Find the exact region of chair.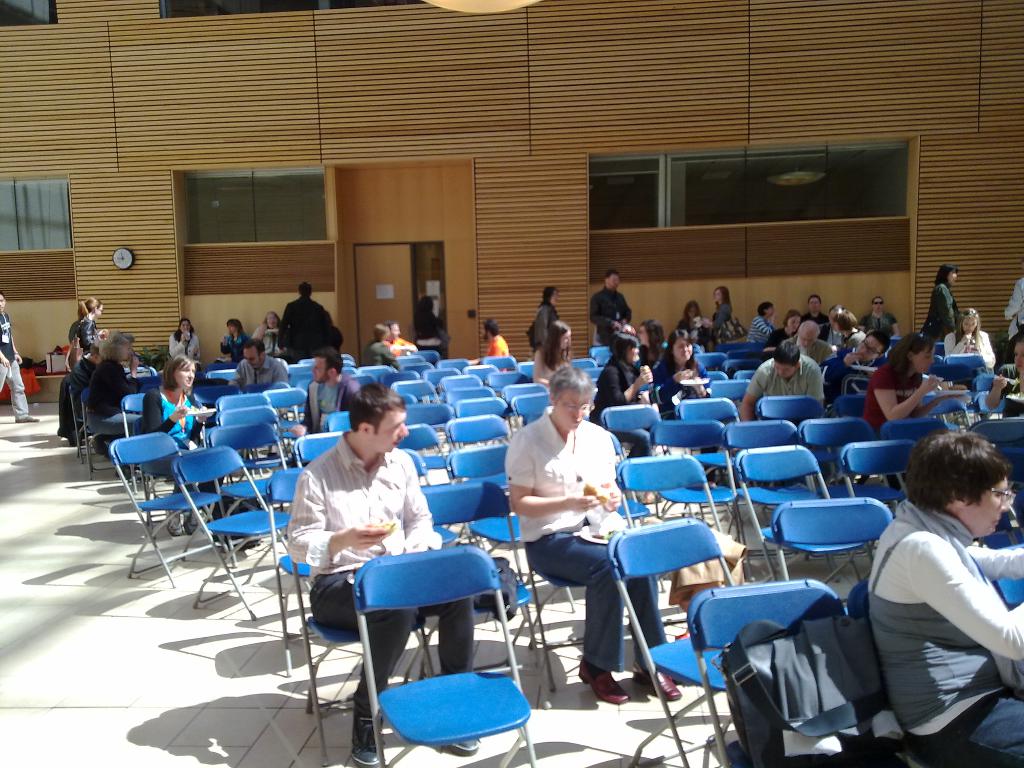
Exact region: box(264, 387, 313, 430).
